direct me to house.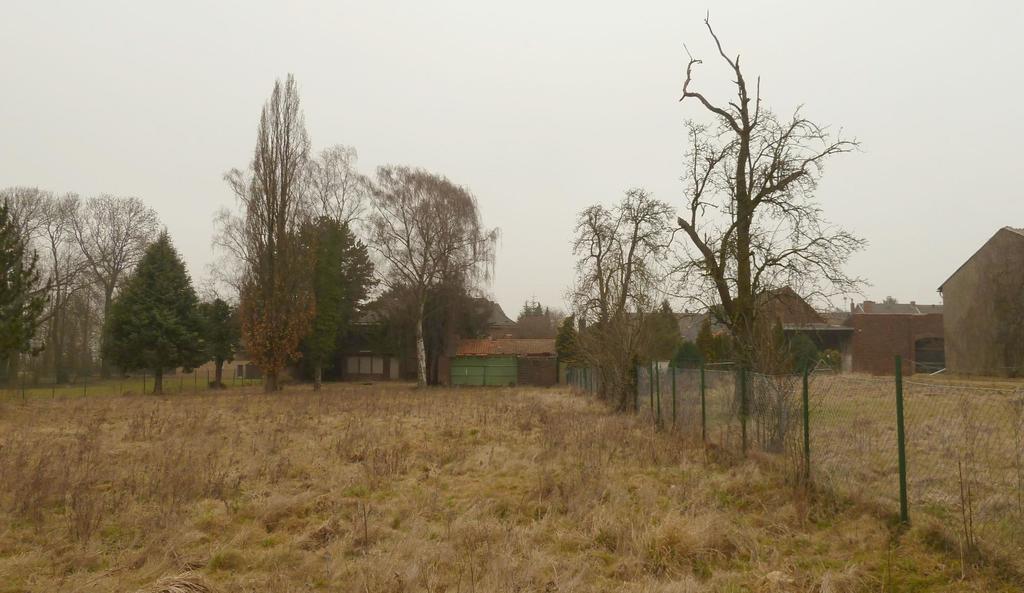
Direction: (687,280,845,379).
